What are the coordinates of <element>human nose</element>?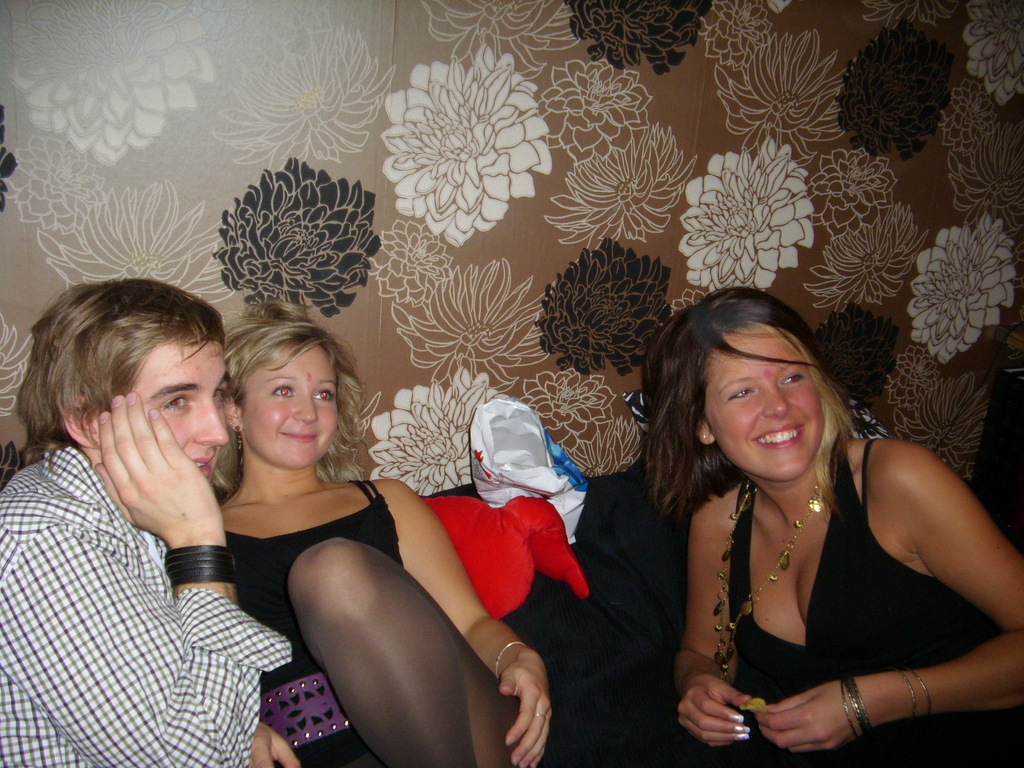
292/393/319/422.
